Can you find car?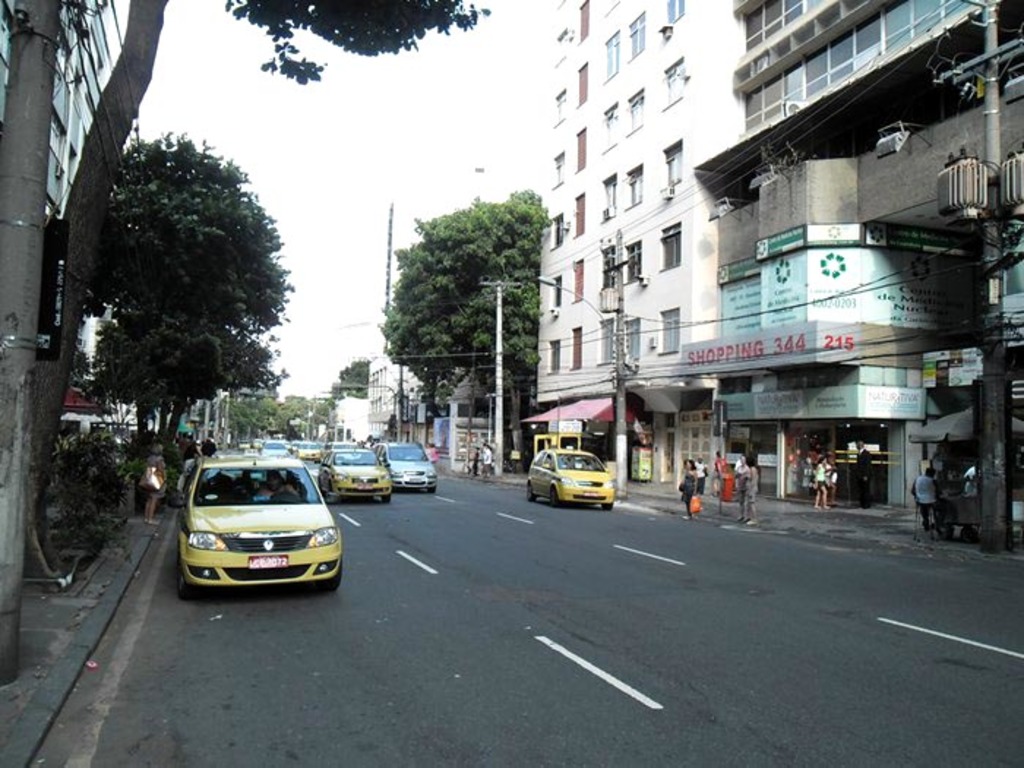
Yes, bounding box: (left=241, top=446, right=257, bottom=455).
